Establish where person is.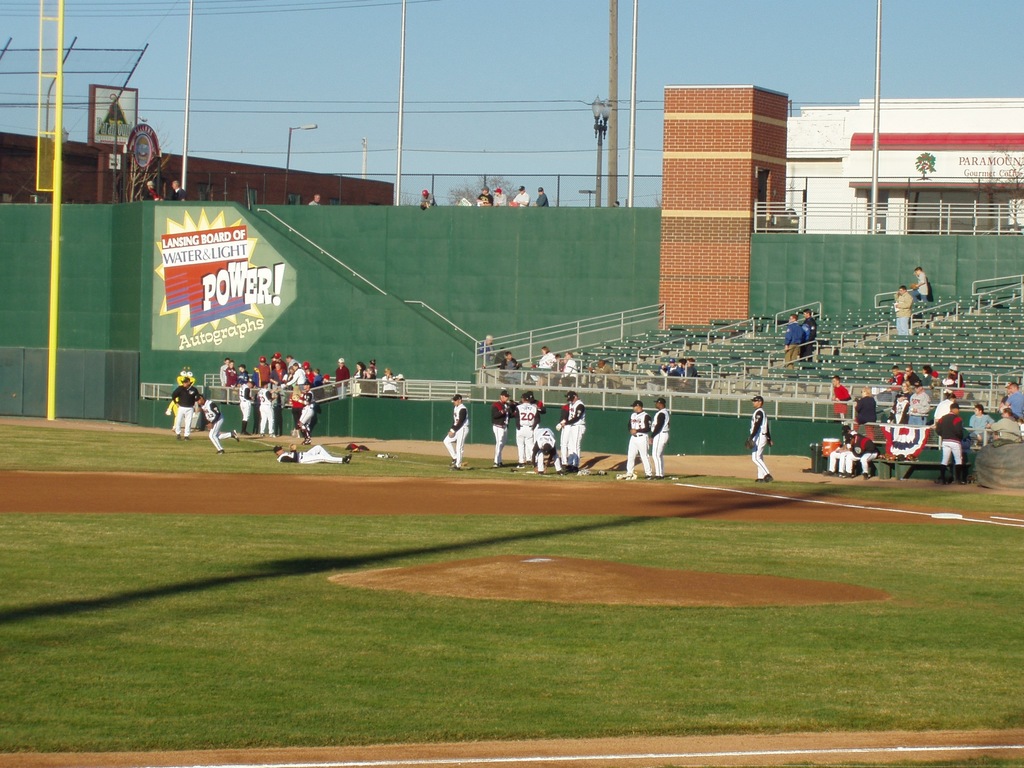
Established at (x1=625, y1=393, x2=652, y2=481).
